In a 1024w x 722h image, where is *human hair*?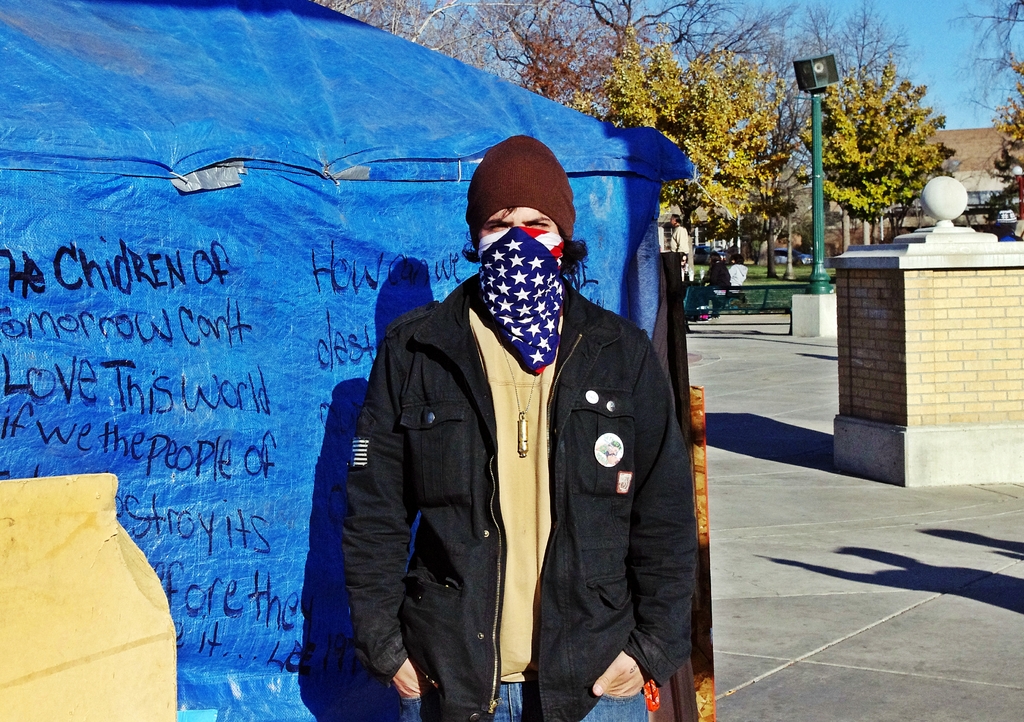
464,236,590,273.
